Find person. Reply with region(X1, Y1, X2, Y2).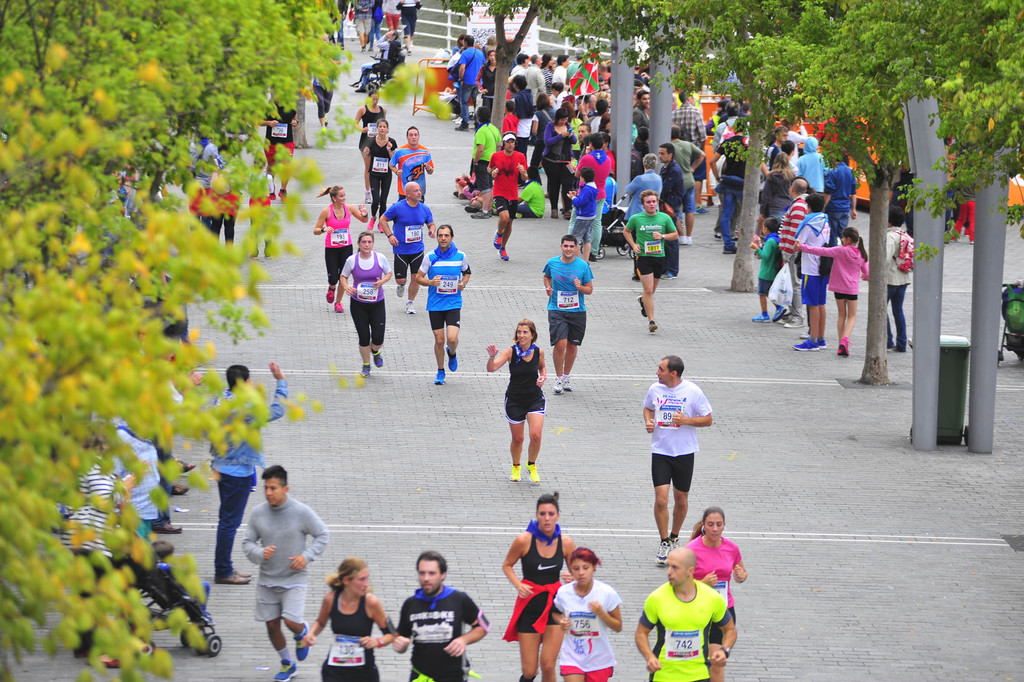
region(358, 118, 399, 228).
